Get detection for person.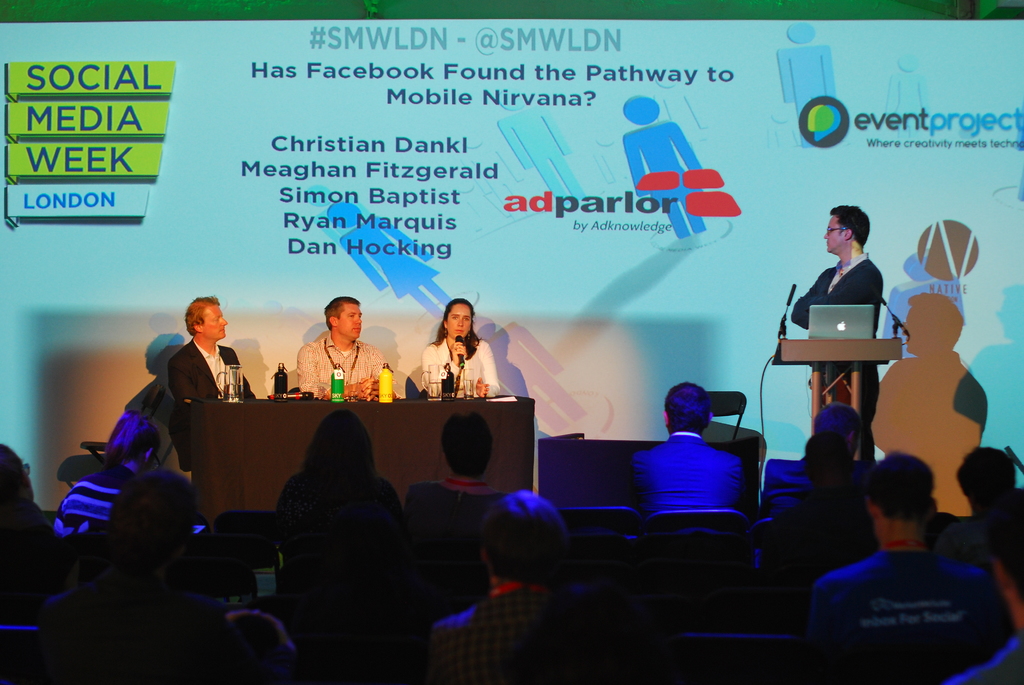
Detection: [268, 406, 413, 643].
